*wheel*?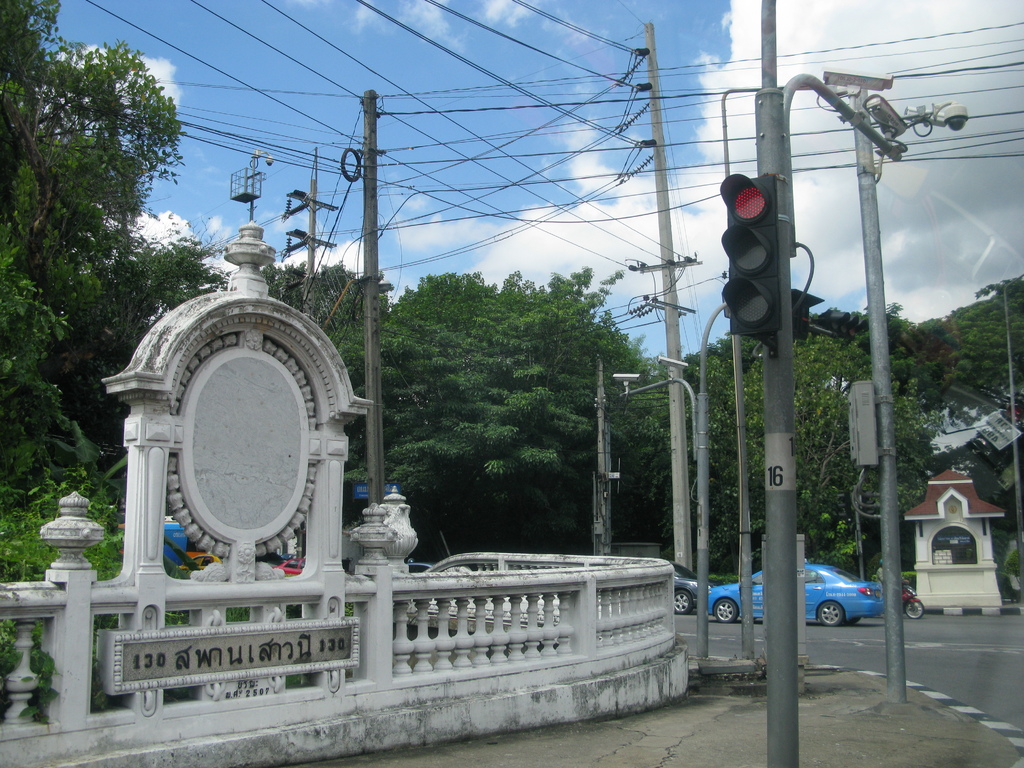
674 591 695 614
